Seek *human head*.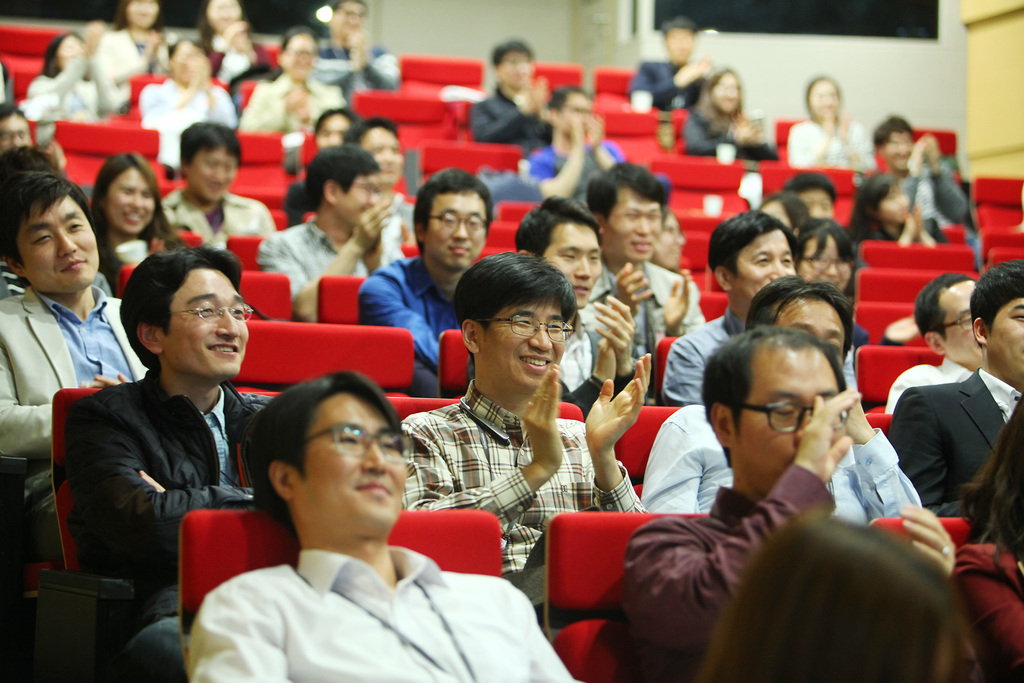
x1=168 y1=37 x2=202 y2=88.
